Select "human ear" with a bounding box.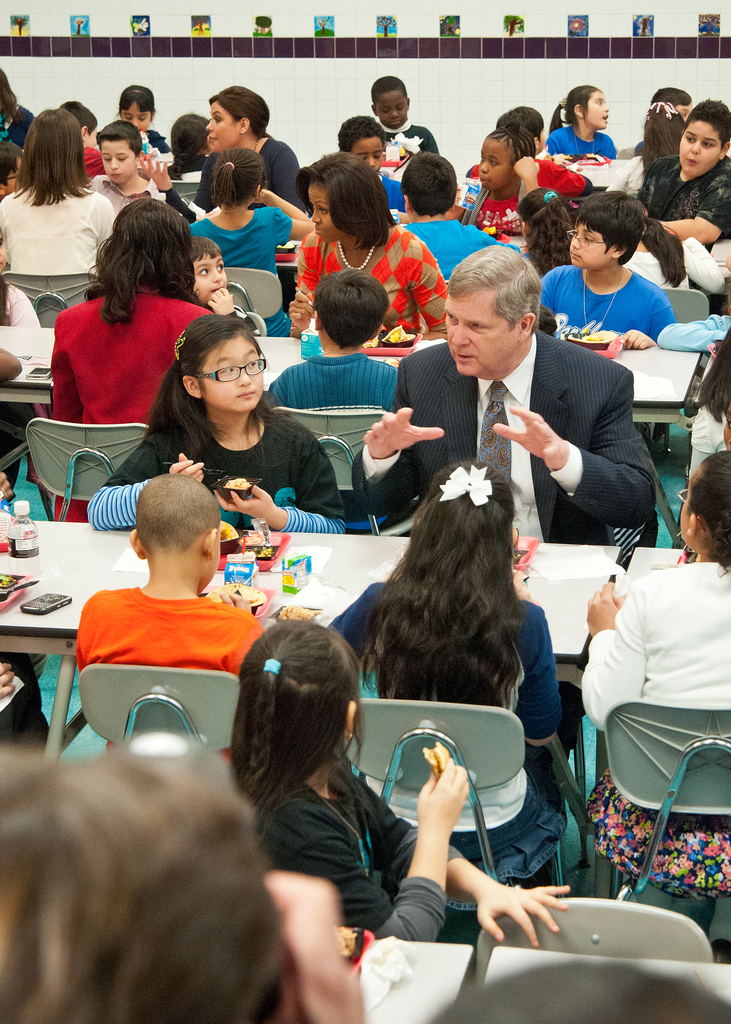
detection(611, 247, 628, 260).
